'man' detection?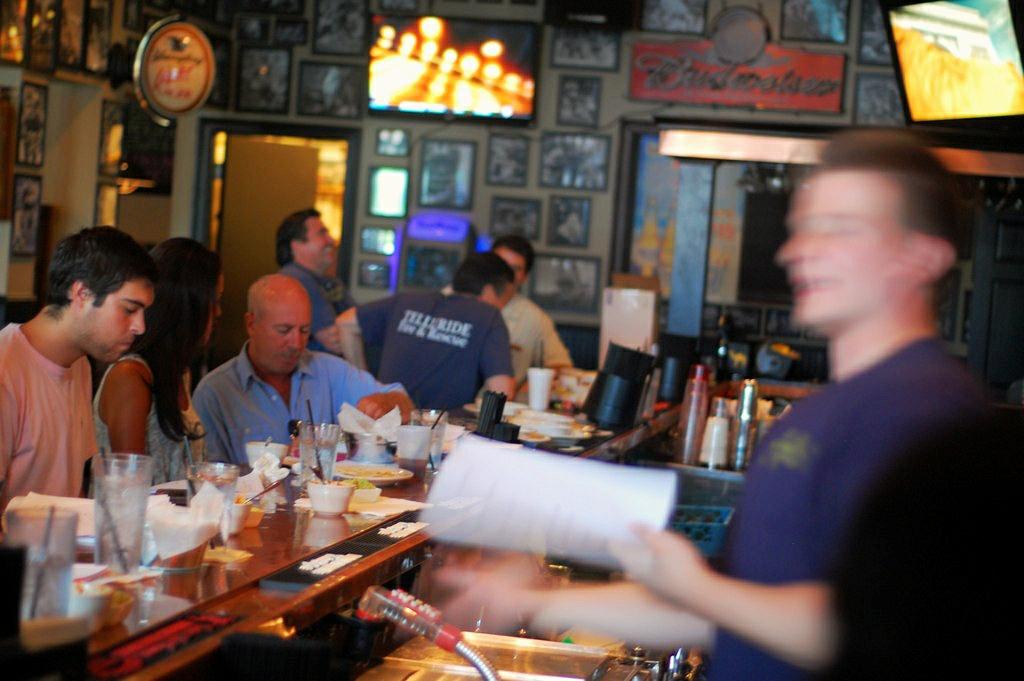
box=[425, 125, 988, 680]
